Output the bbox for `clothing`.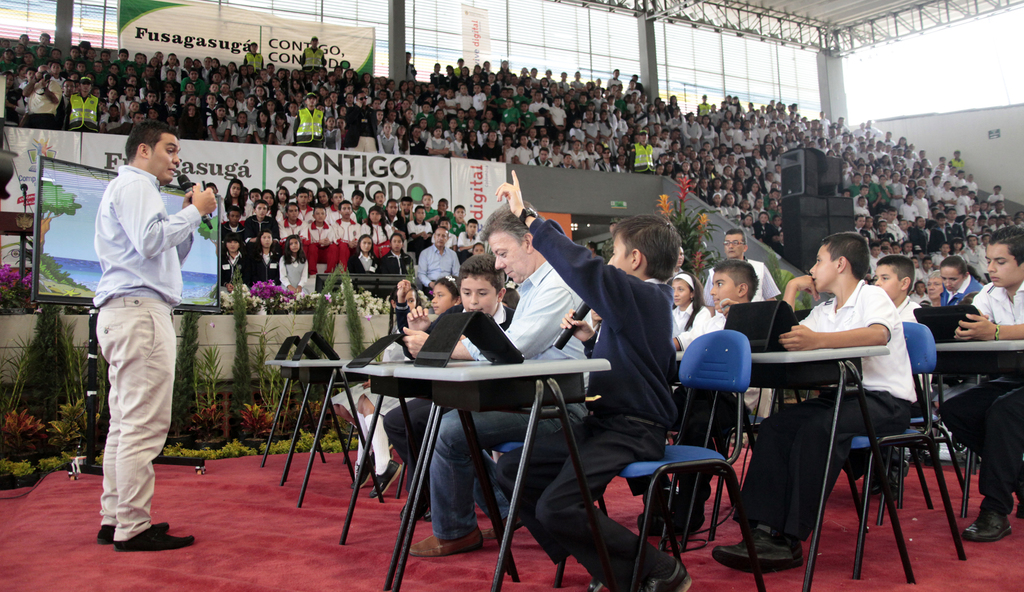
locate(937, 282, 1023, 518).
